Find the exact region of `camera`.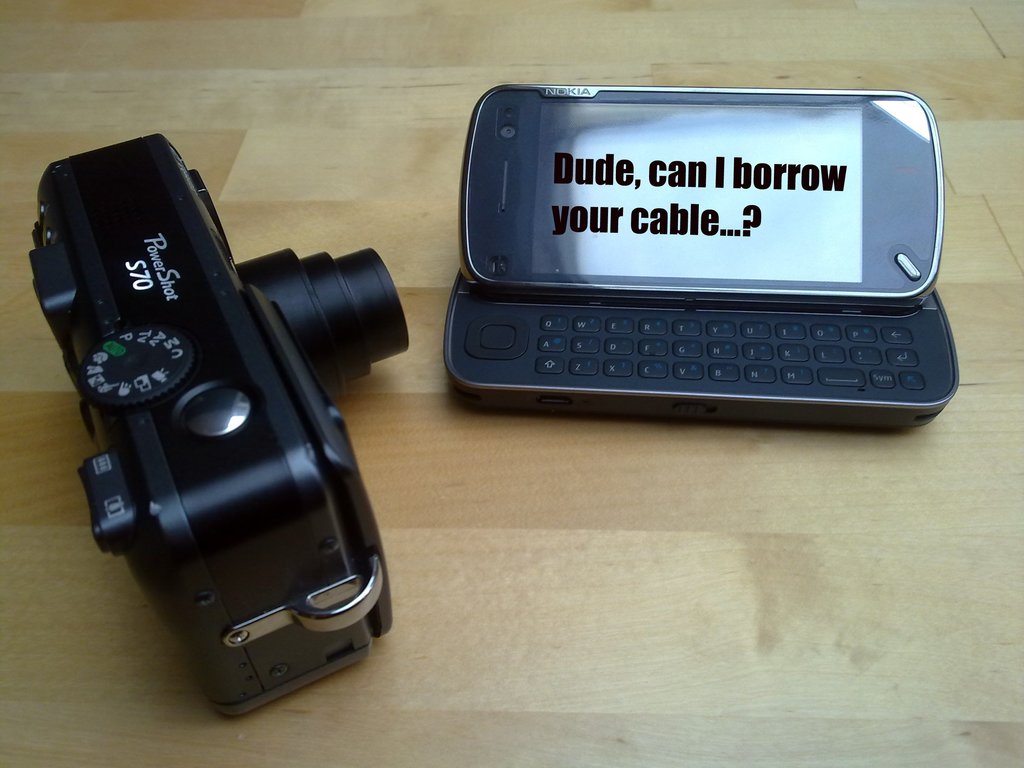
Exact region: locate(12, 124, 435, 698).
